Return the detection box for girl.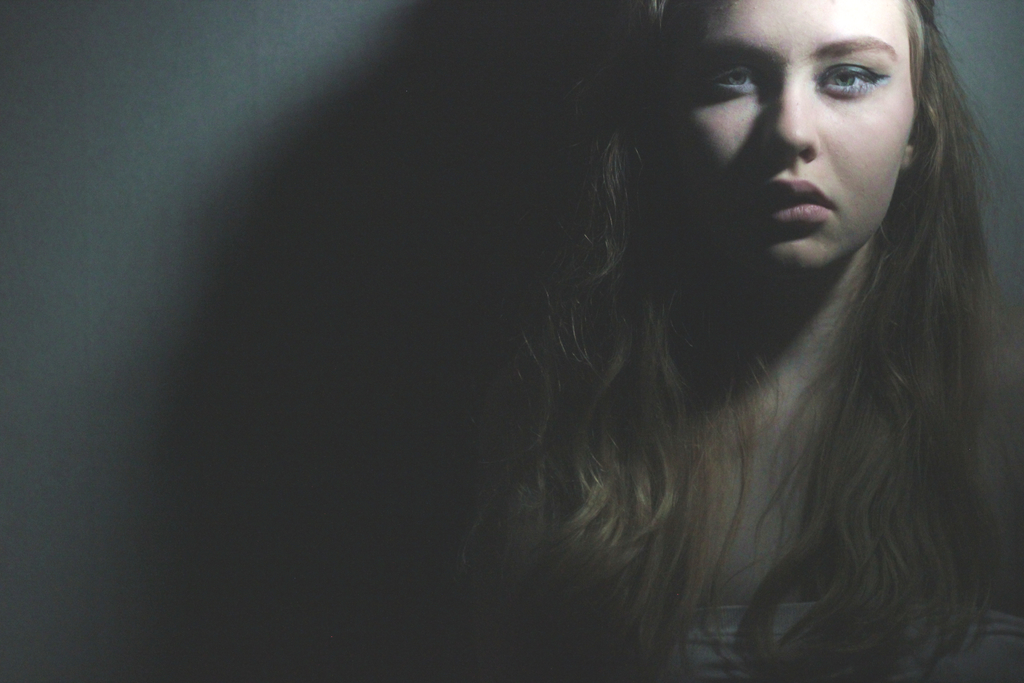
Rect(449, 0, 1023, 682).
